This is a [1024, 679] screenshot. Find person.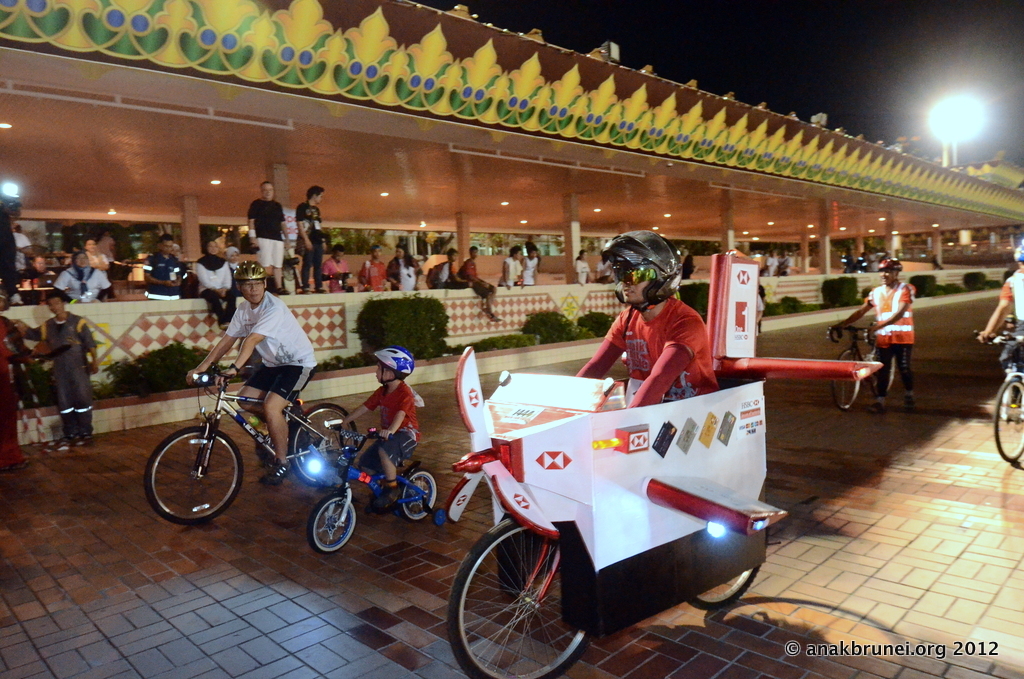
Bounding box: Rect(571, 246, 594, 292).
